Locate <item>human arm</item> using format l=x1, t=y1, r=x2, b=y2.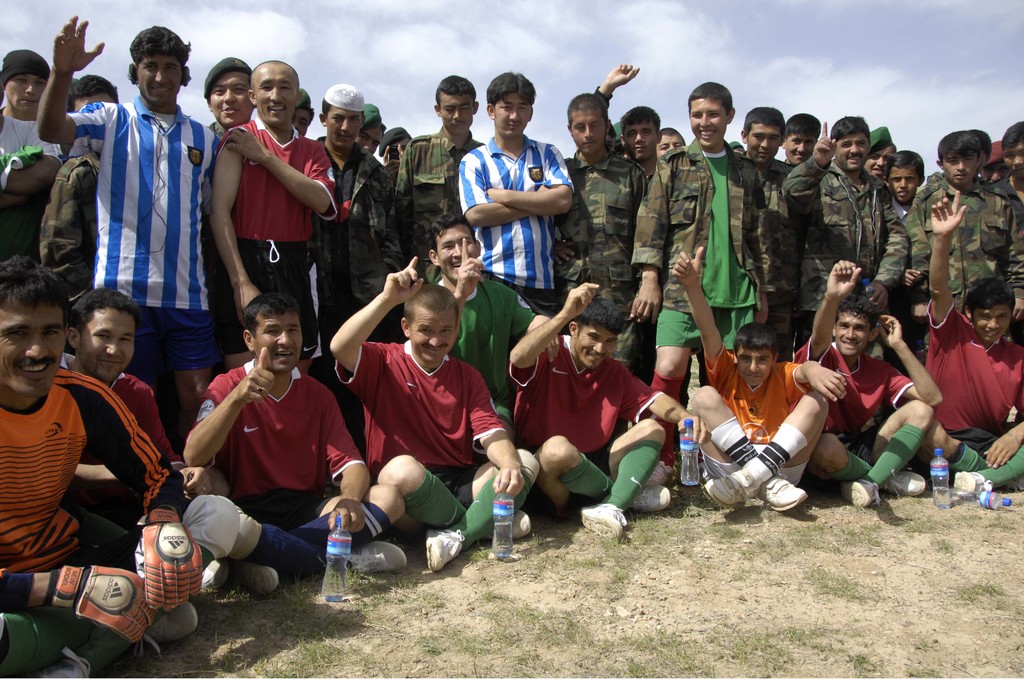
l=369, t=166, r=406, b=268.
